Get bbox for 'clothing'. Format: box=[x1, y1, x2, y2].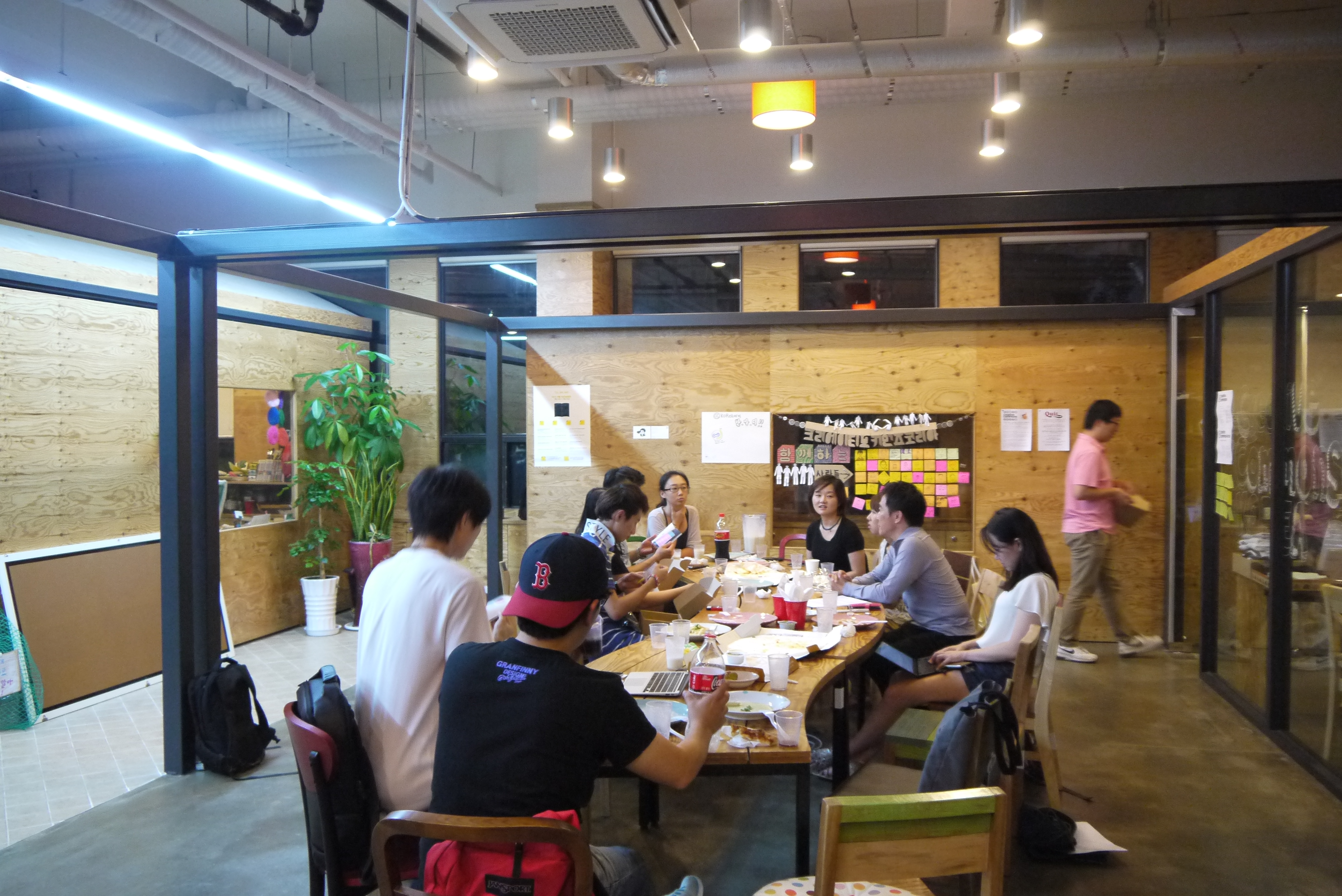
box=[192, 172, 217, 219].
